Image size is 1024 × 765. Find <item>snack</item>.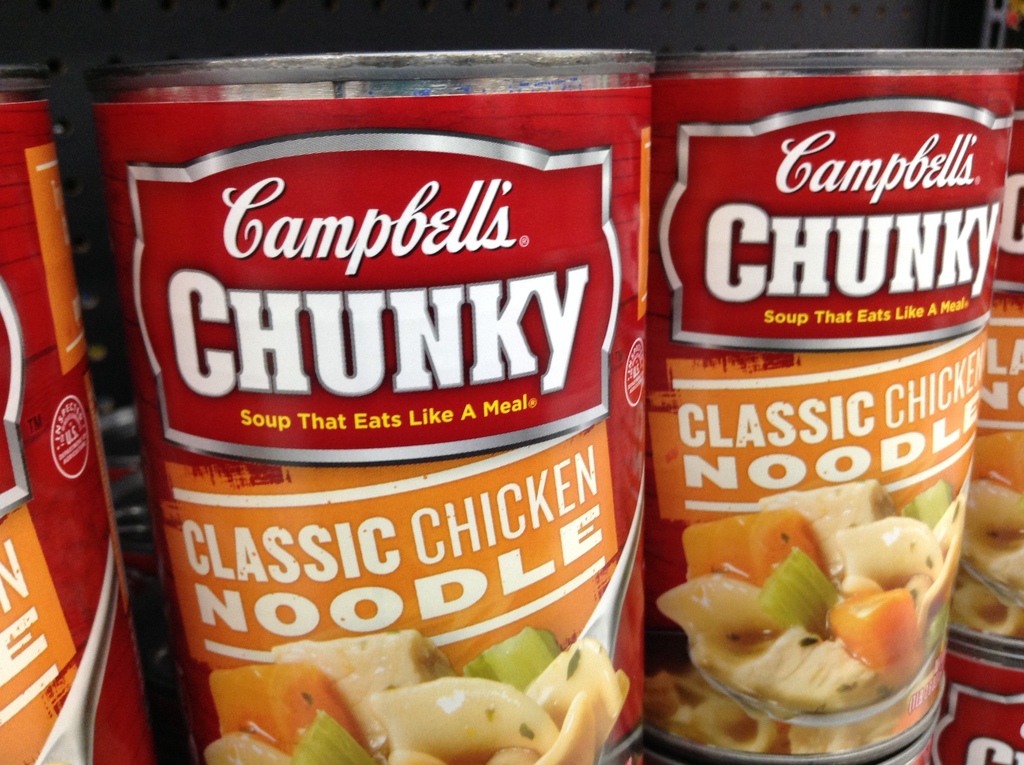
931, 631, 1023, 764.
